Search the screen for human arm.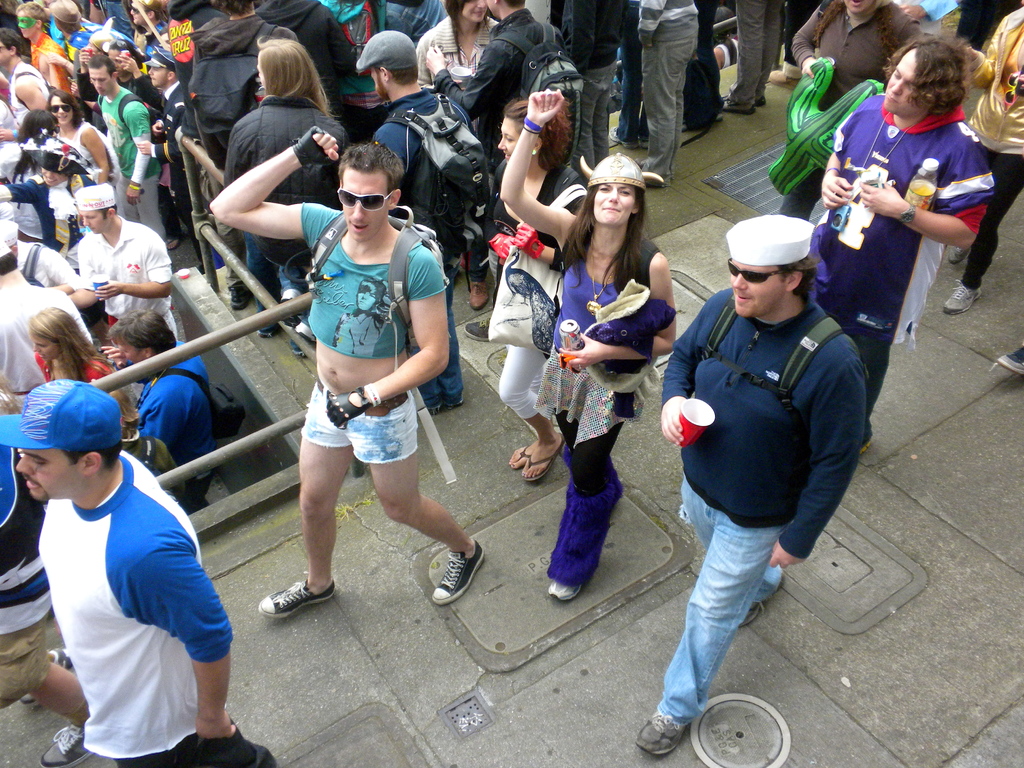
Found at detection(412, 40, 448, 92).
